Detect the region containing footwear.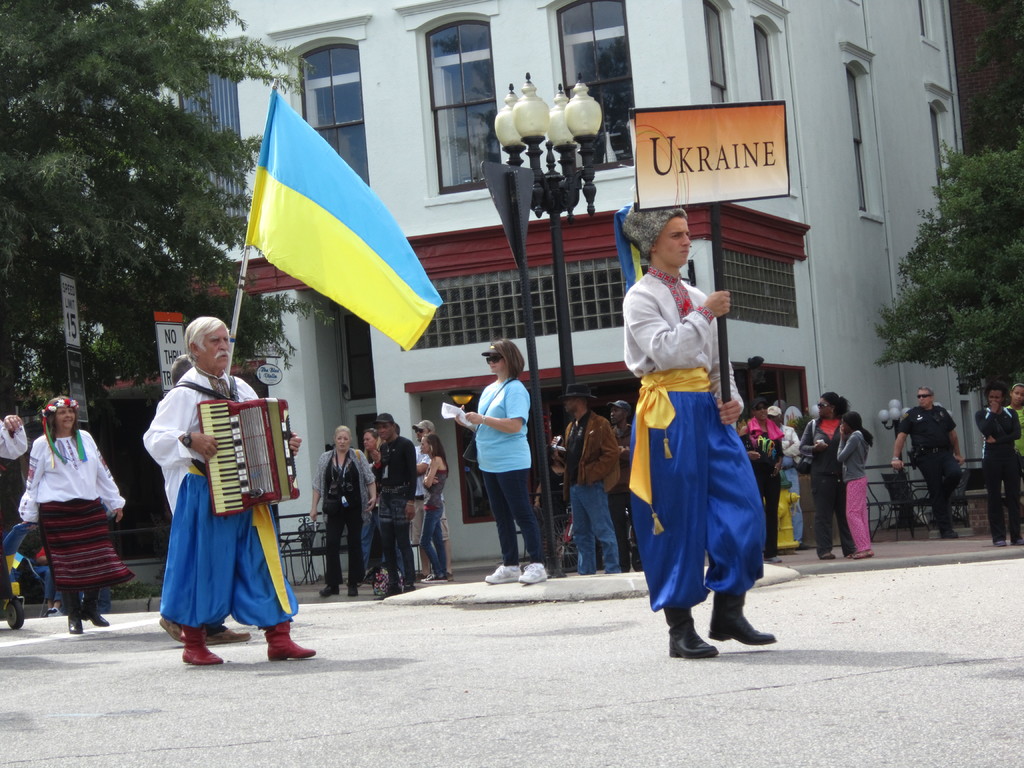
266,621,314,664.
